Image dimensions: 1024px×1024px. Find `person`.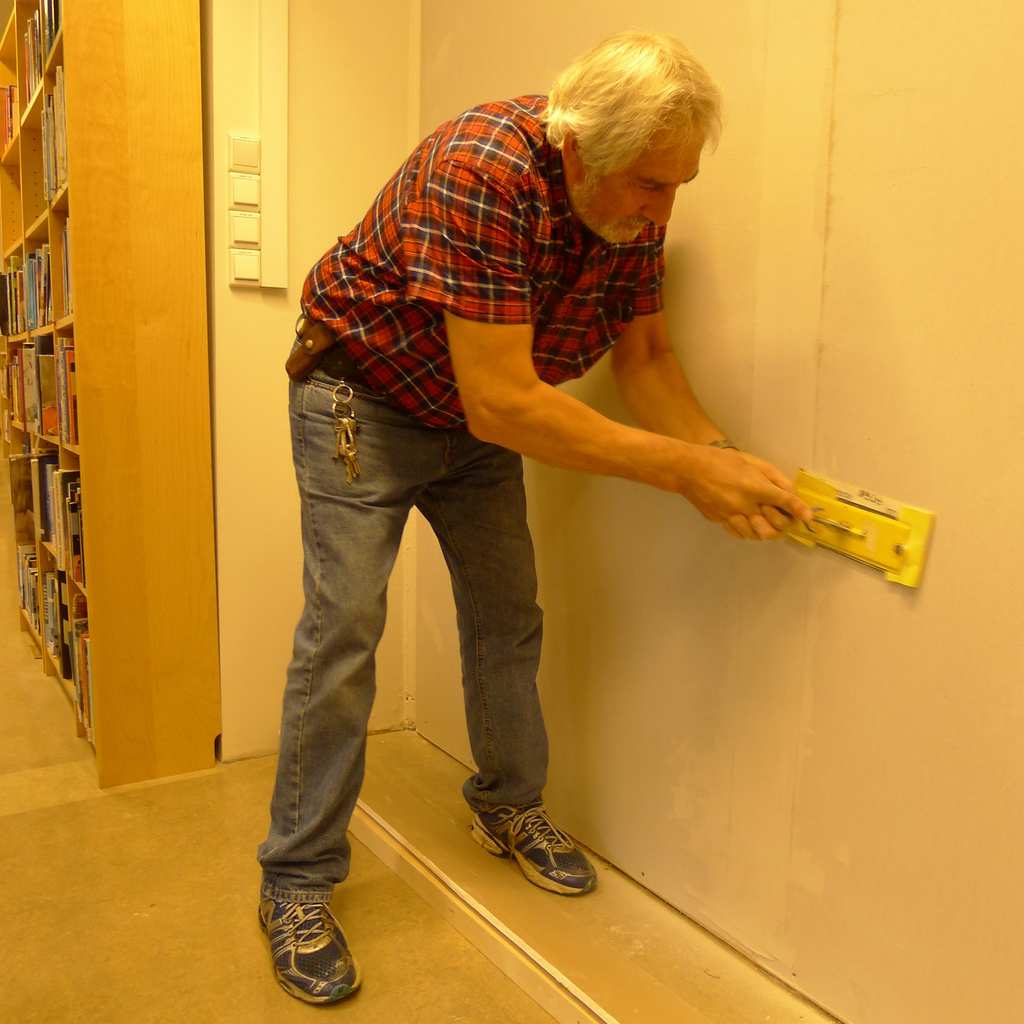
left=255, top=40, right=840, bottom=939.
